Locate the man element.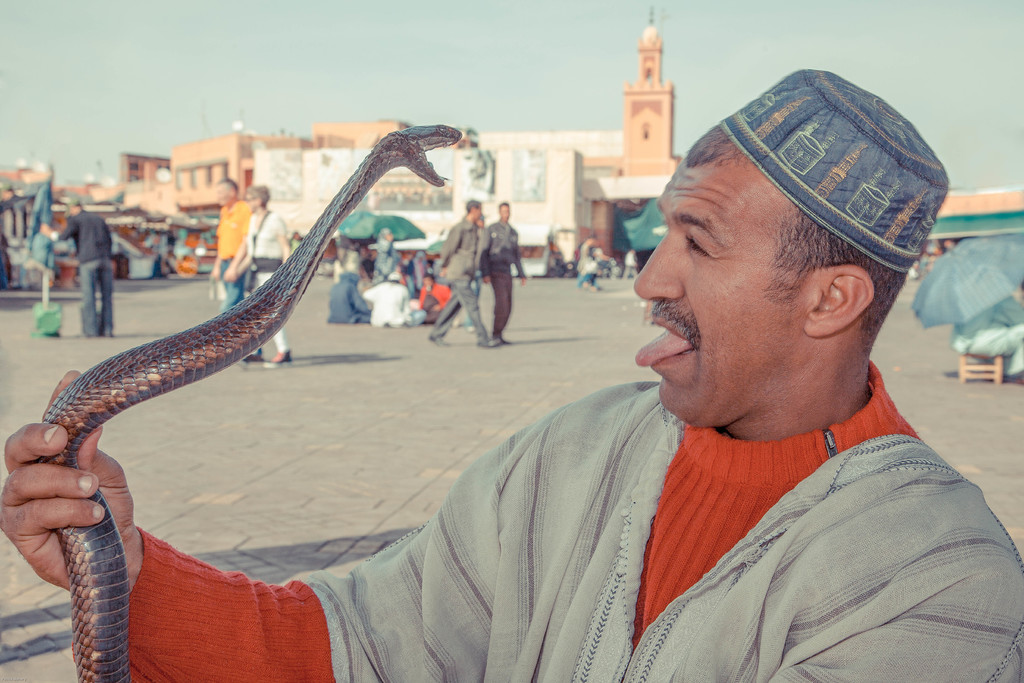
Element bbox: bbox=[321, 265, 380, 329].
